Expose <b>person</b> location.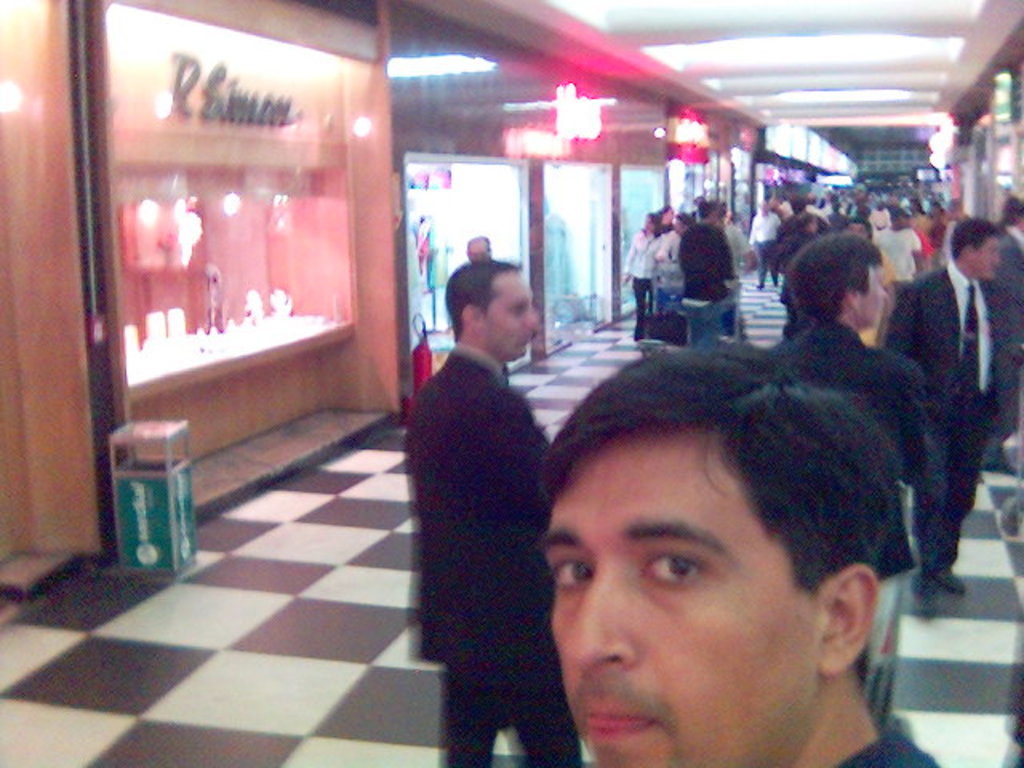
Exposed at rect(539, 346, 933, 766).
